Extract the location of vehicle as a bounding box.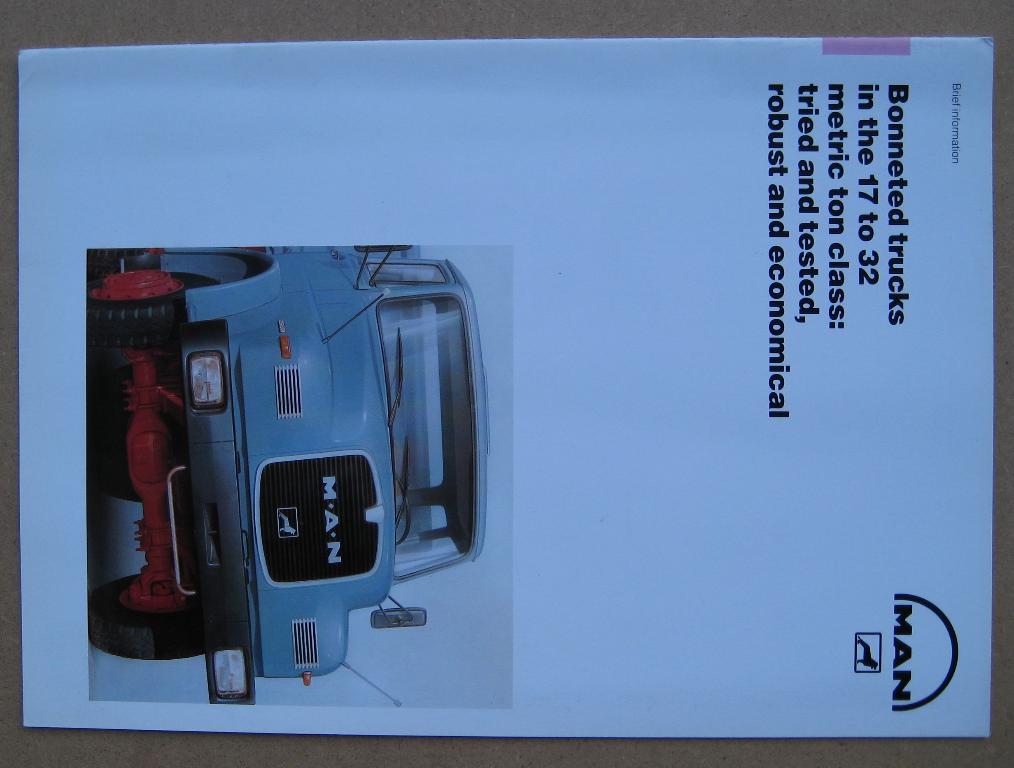
<region>97, 234, 482, 705</region>.
